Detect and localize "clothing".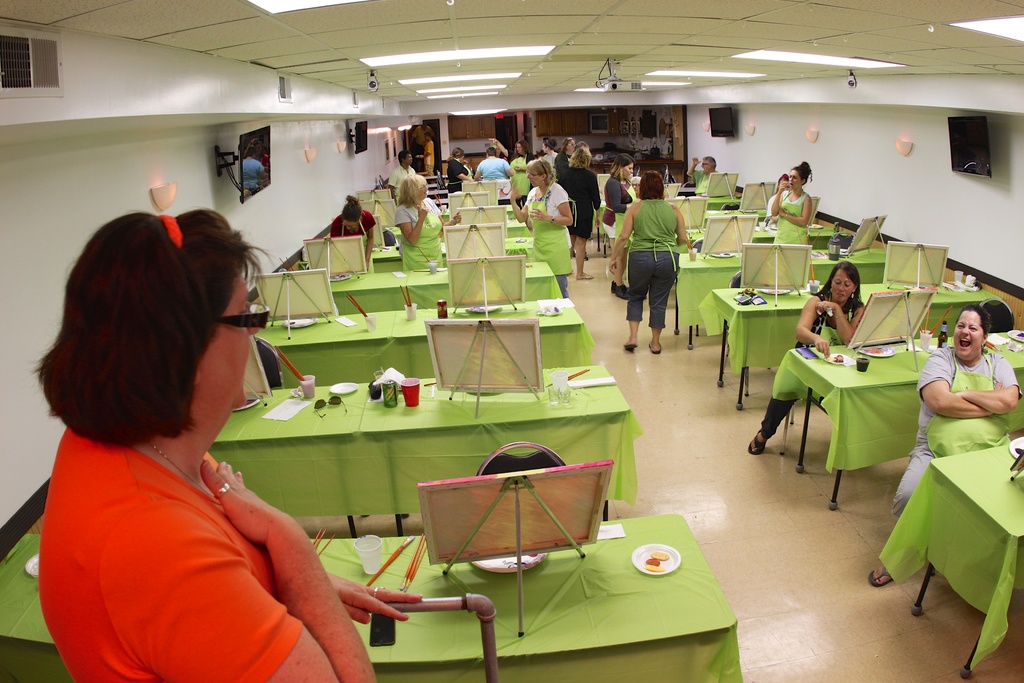
Localized at region(678, 167, 713, 193).
